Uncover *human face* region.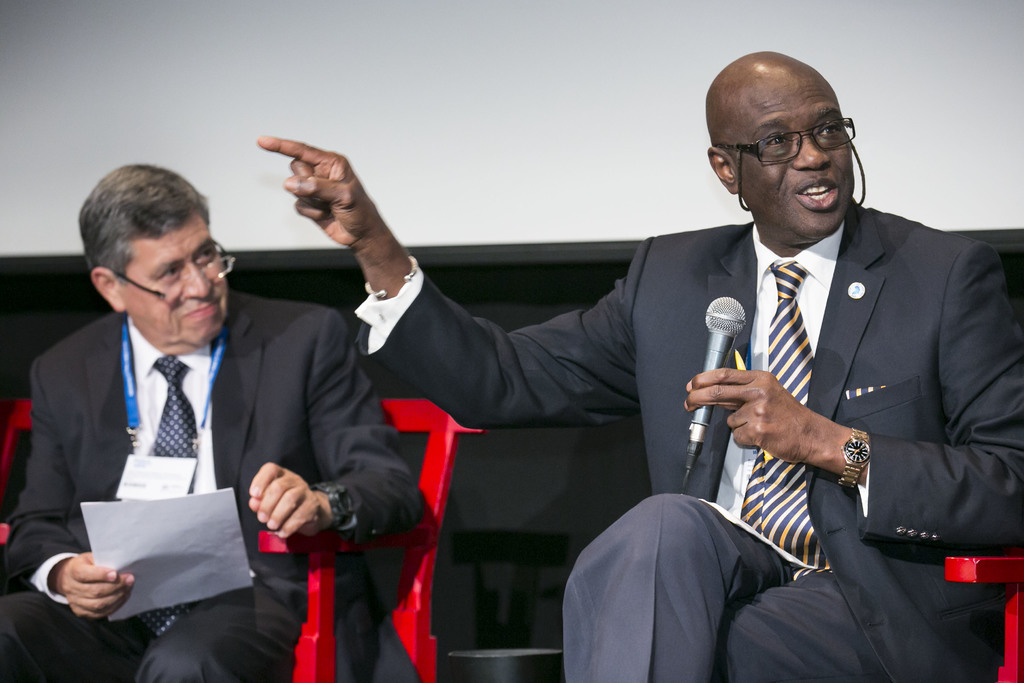
Uncovered: <box>740,74,852,236</box>.
